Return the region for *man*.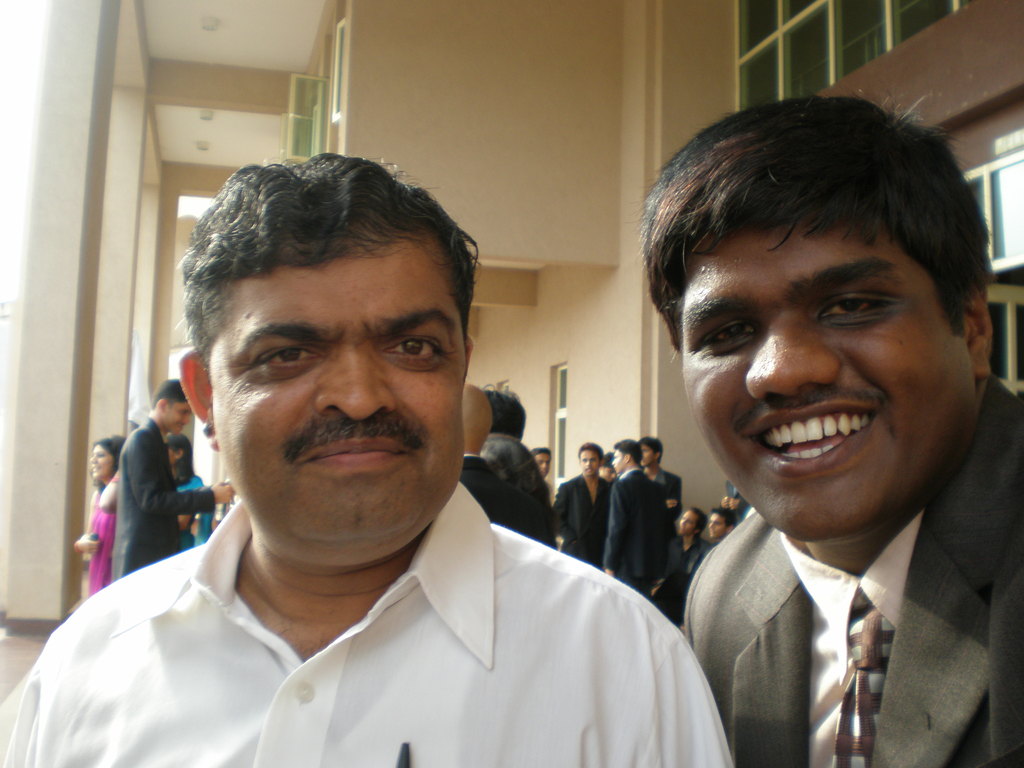
{"left": 112, "top": 376, "right": 234, "bottom": 586}.
